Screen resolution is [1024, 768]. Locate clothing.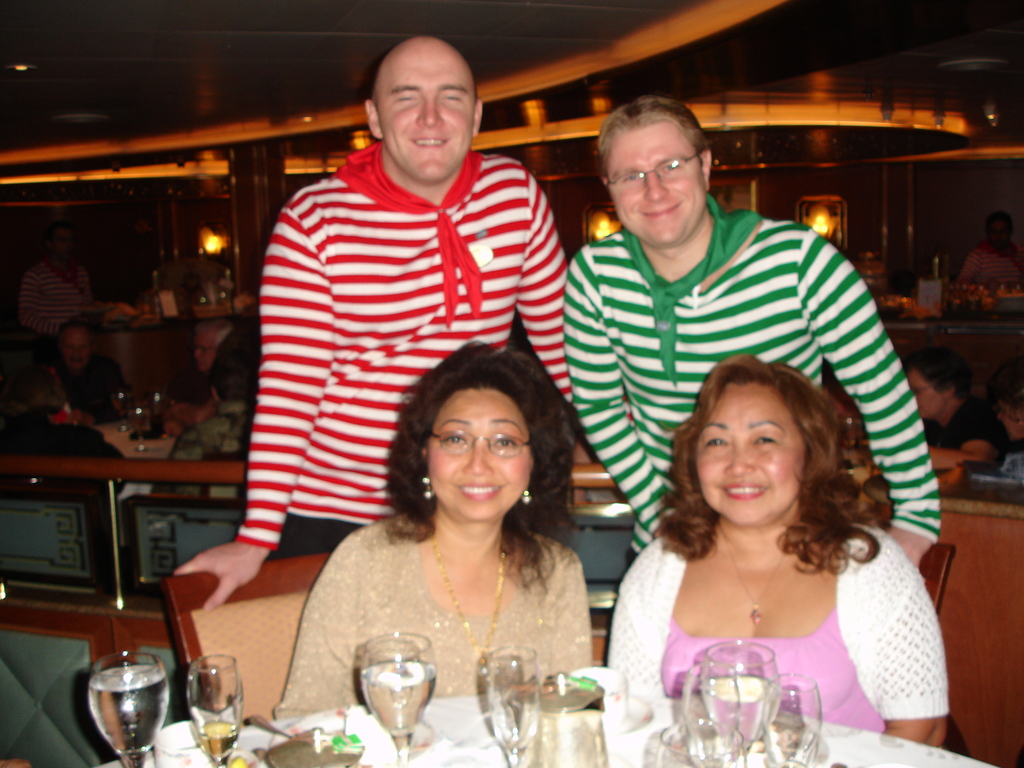
bbox=(51, 353, 132, 417).
